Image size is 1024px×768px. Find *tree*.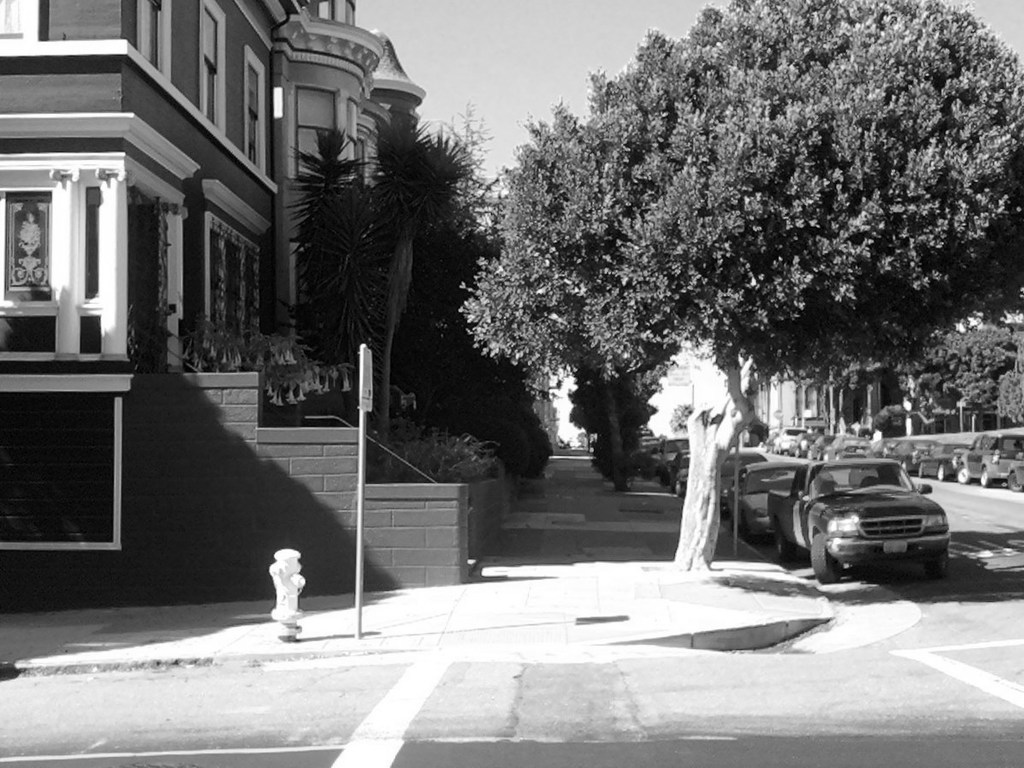
<box>989,340,1023,441</box>.
